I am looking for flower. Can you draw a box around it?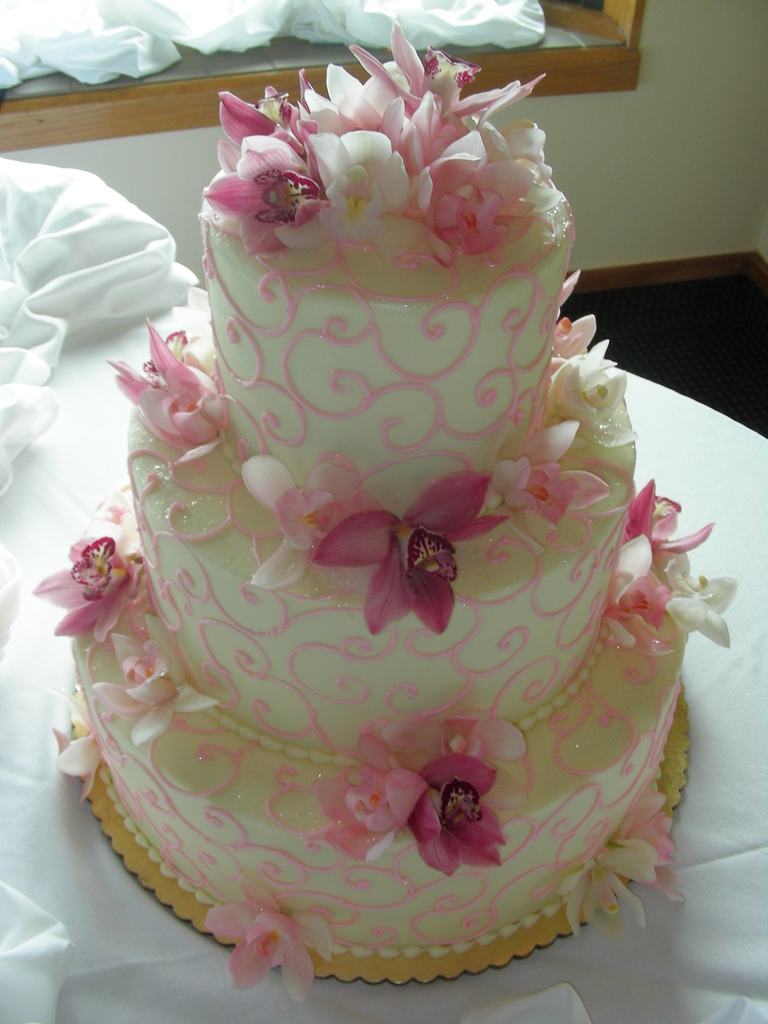
Sure, the bounding box is [171,281,207,337].
